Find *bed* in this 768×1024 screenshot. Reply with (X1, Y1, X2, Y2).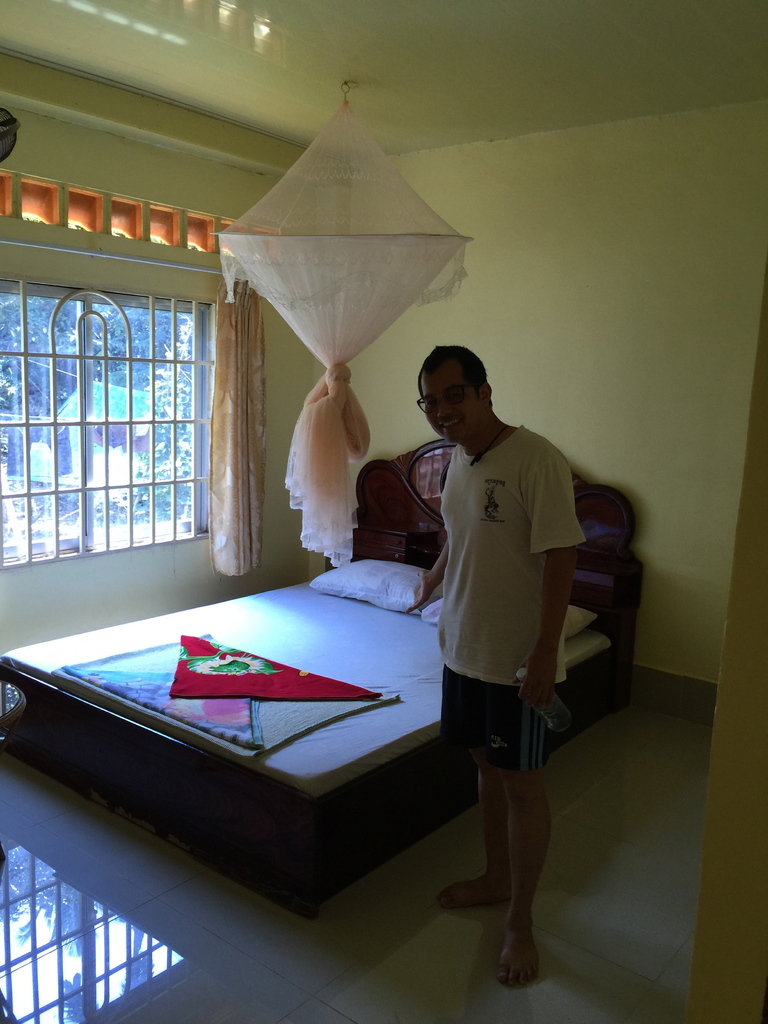
(0, 429, 632, 909).
